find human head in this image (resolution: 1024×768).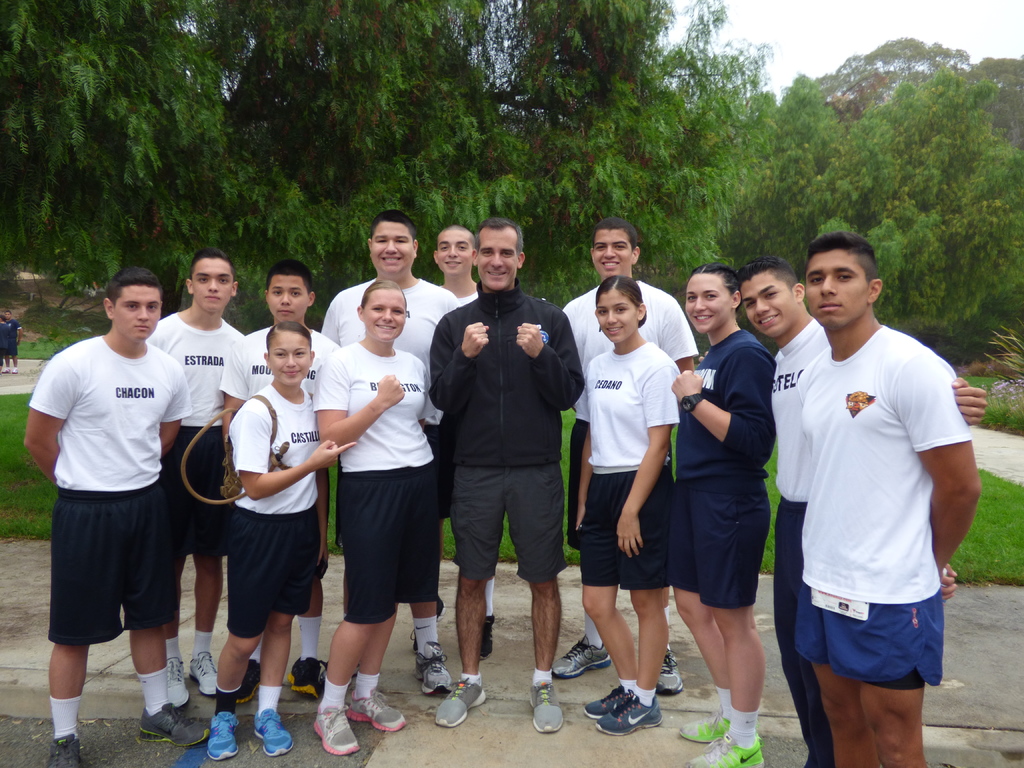
left=354, top=282, right=408, bottom=341.
